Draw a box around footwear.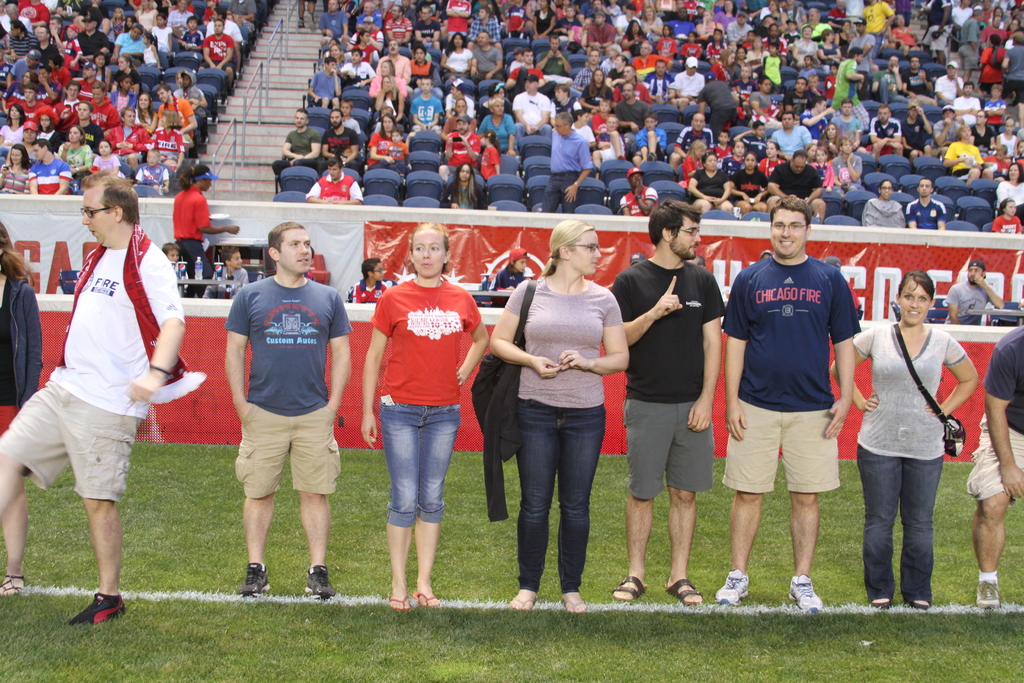
[871,600,886,609].
